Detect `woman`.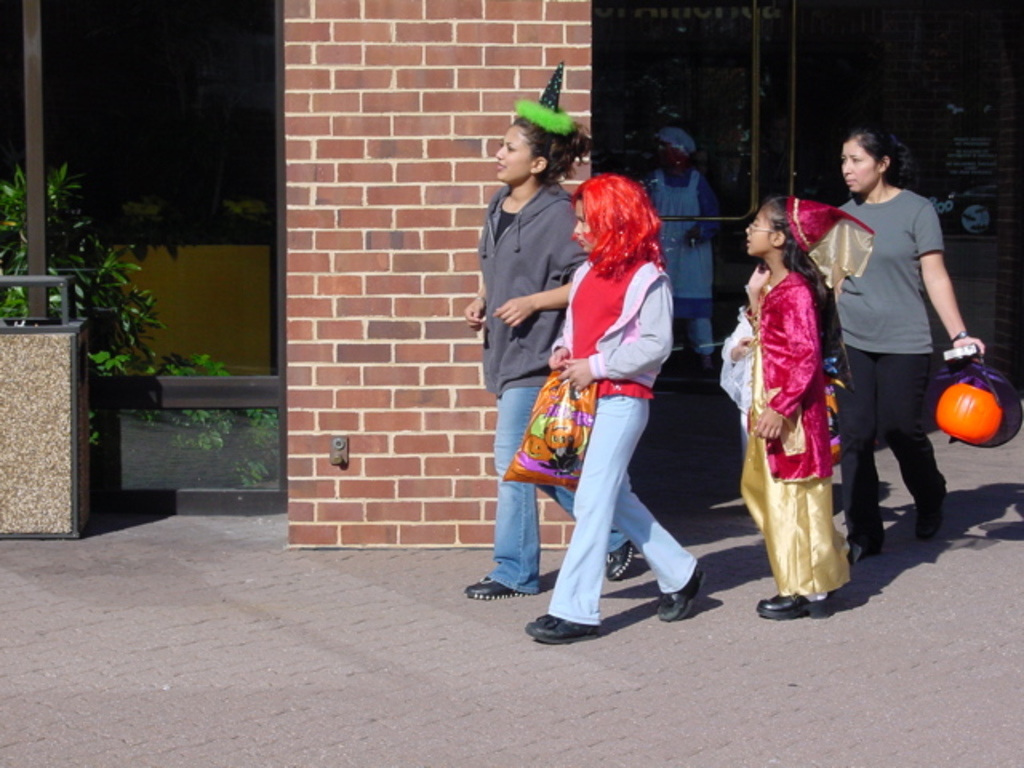
Detected at <region>643, 123, 714, 336</region>.
